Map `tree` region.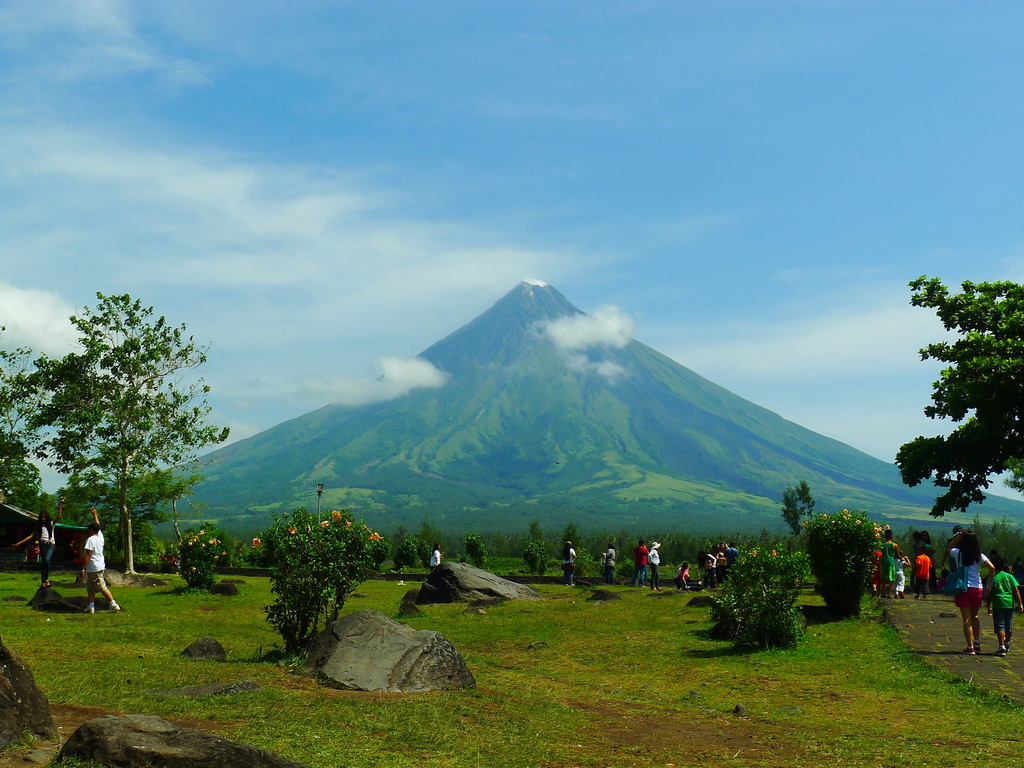
Mapped to crop(774, 481, 817, 534).
